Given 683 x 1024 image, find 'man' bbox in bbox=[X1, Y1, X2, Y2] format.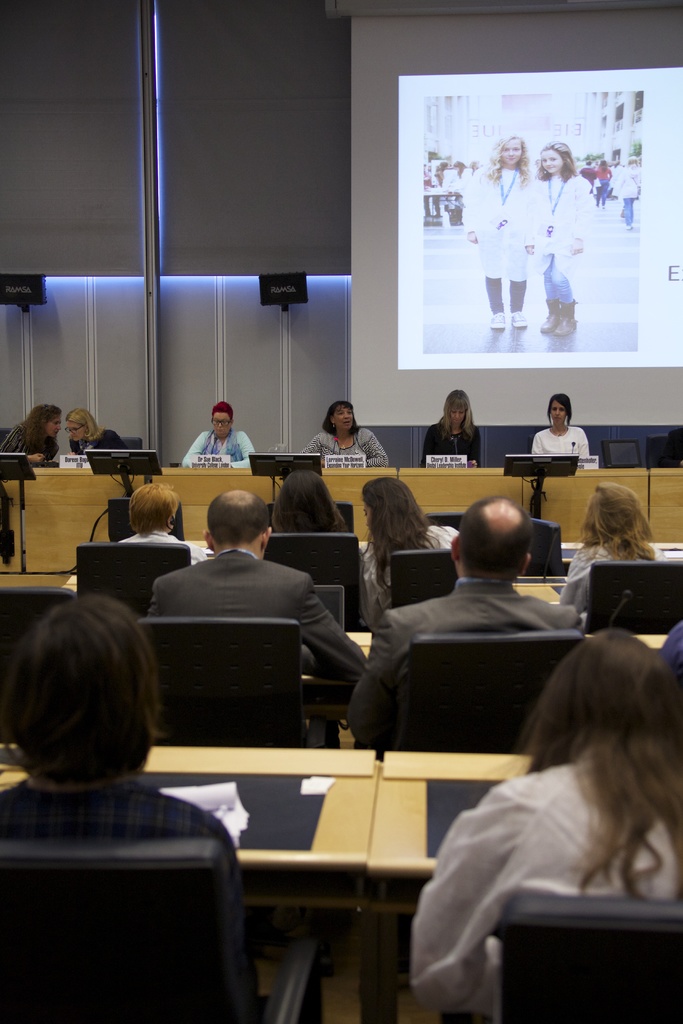
bbox=[346, 503, 611, 762].
